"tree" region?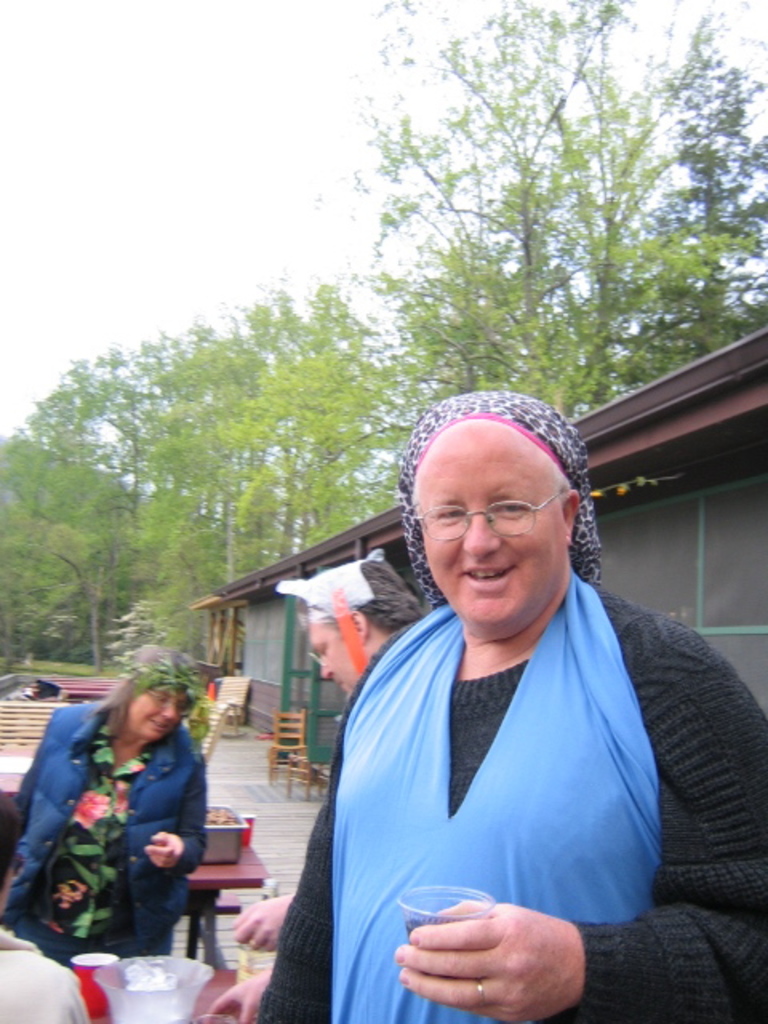
{"left": 645, "top": 3, "right": 766, "bottom": 328}
